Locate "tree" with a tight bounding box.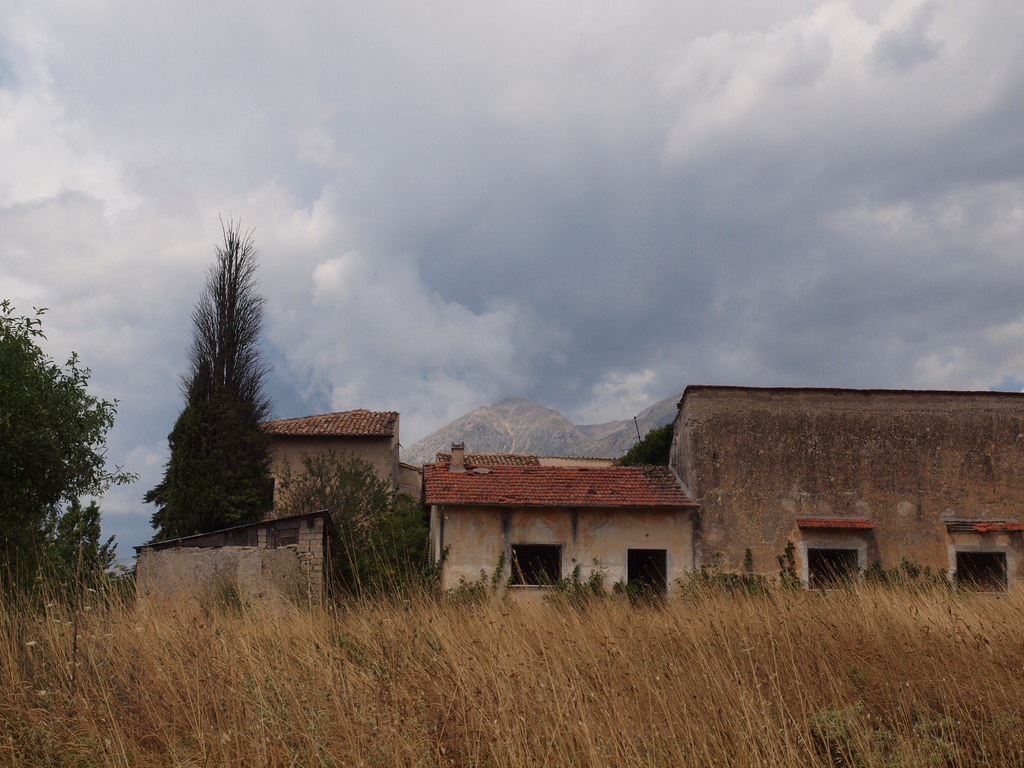
276/445/433/587.
